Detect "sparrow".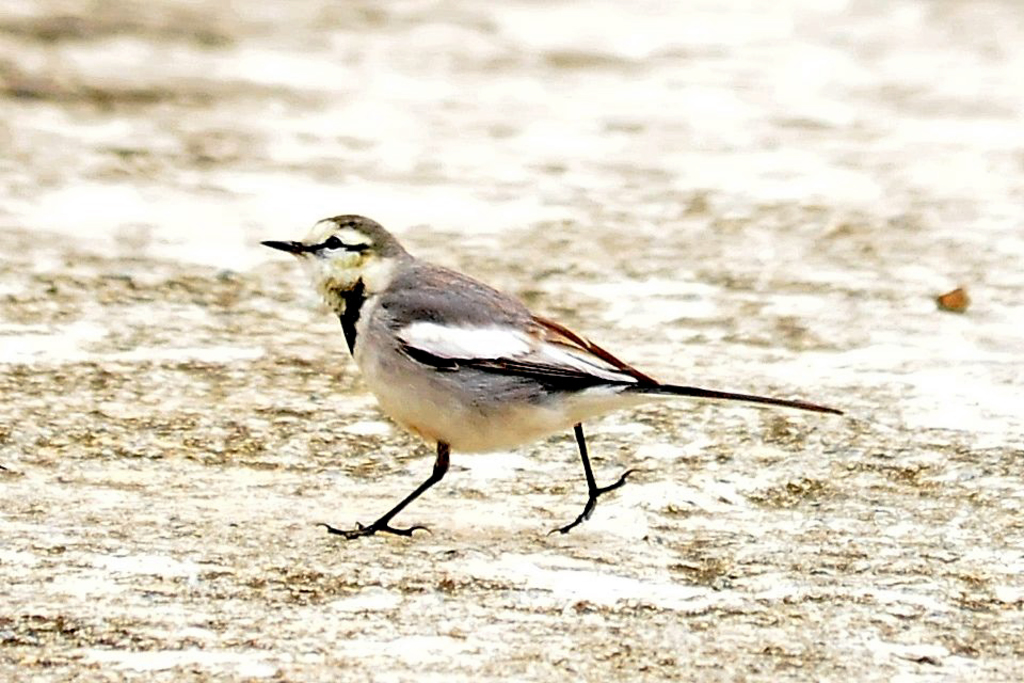
Detected at BBox(257, 213, 844, 539).
